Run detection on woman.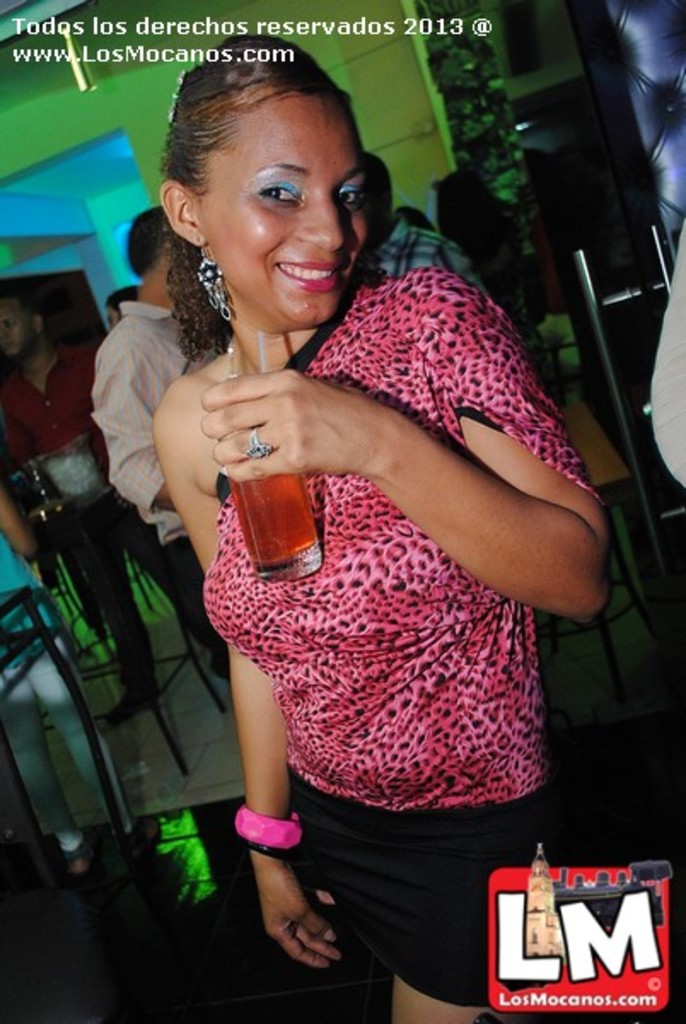
Result: l=99, t=72, r=614, b=951.
